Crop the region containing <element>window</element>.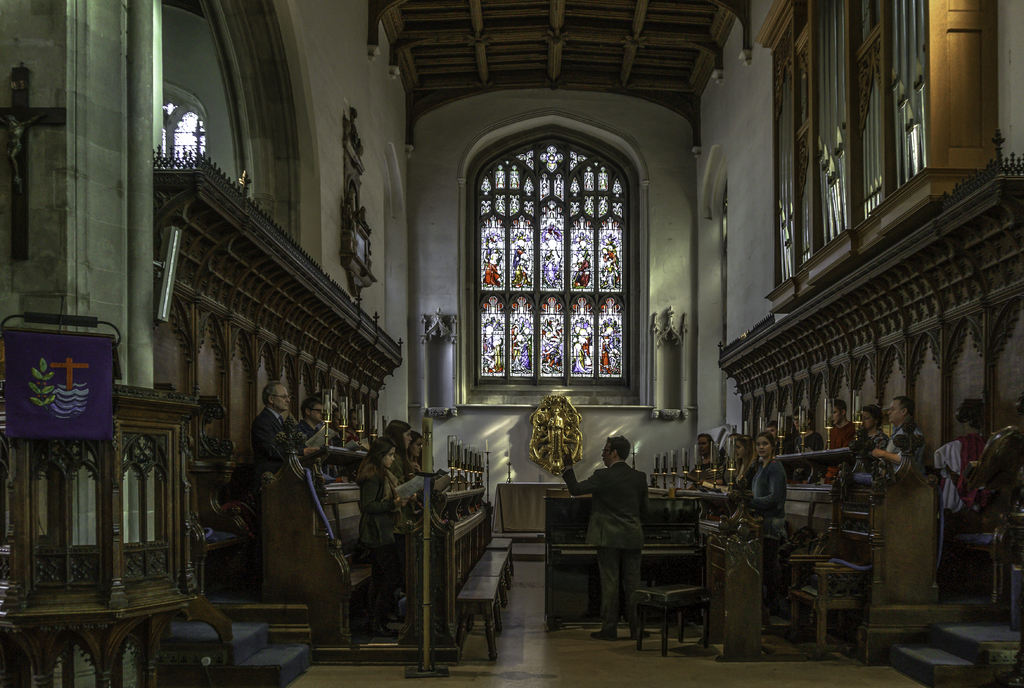
Crop region: (left=884, top=0, right=931, bottom=188).
